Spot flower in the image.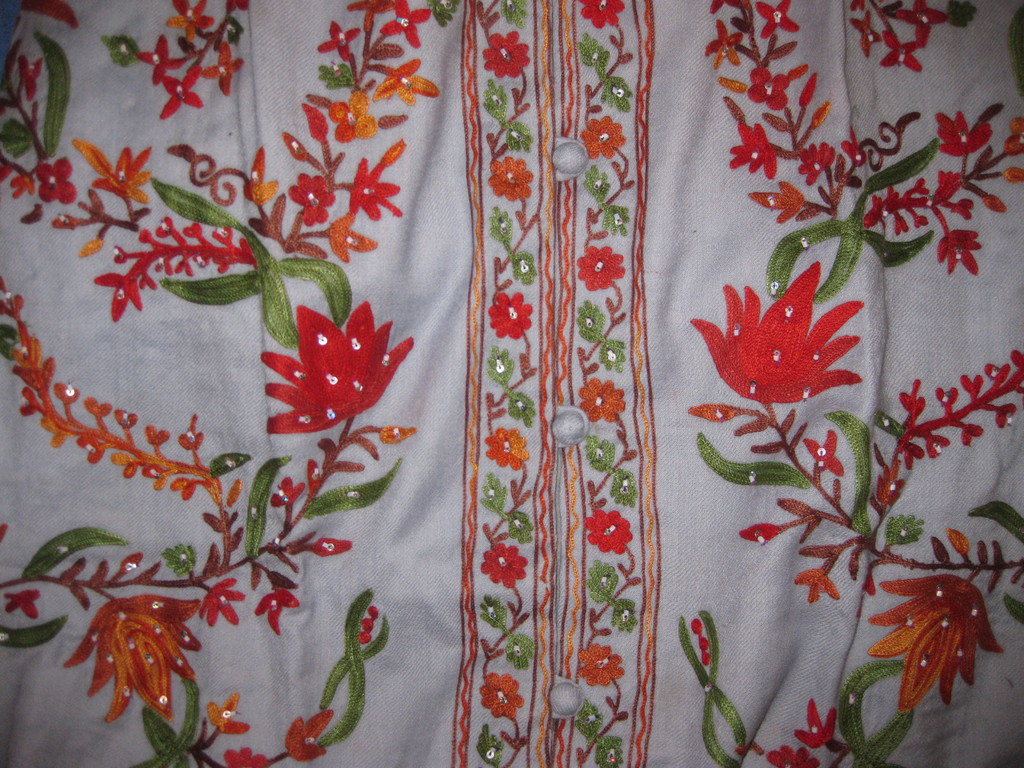
flower found at BBox(703, 16, 746, 70).
